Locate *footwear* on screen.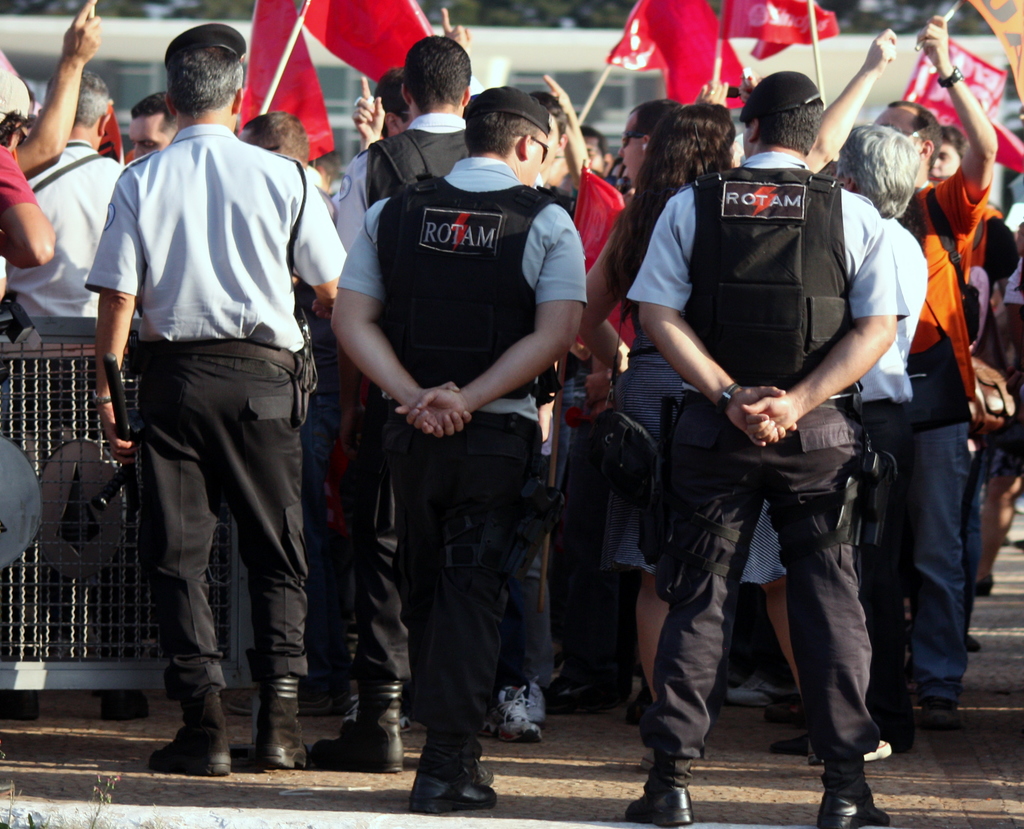
On screen at (919,695,961,730).
